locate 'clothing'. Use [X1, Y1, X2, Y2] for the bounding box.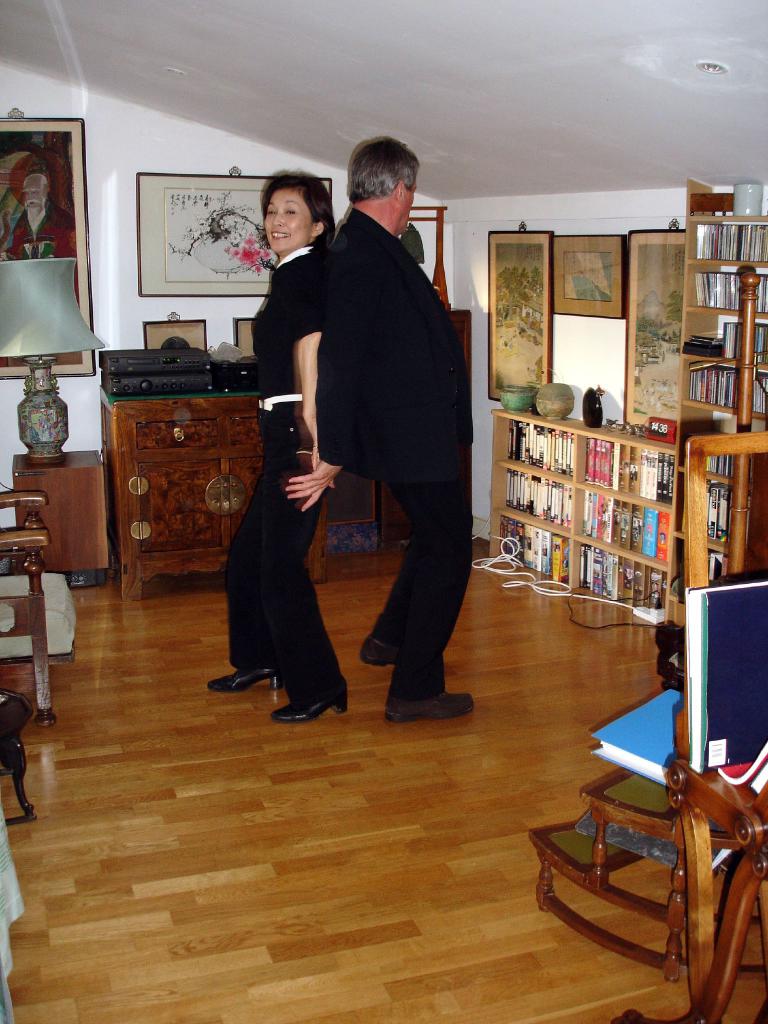
[227, 237, 350, 703].
